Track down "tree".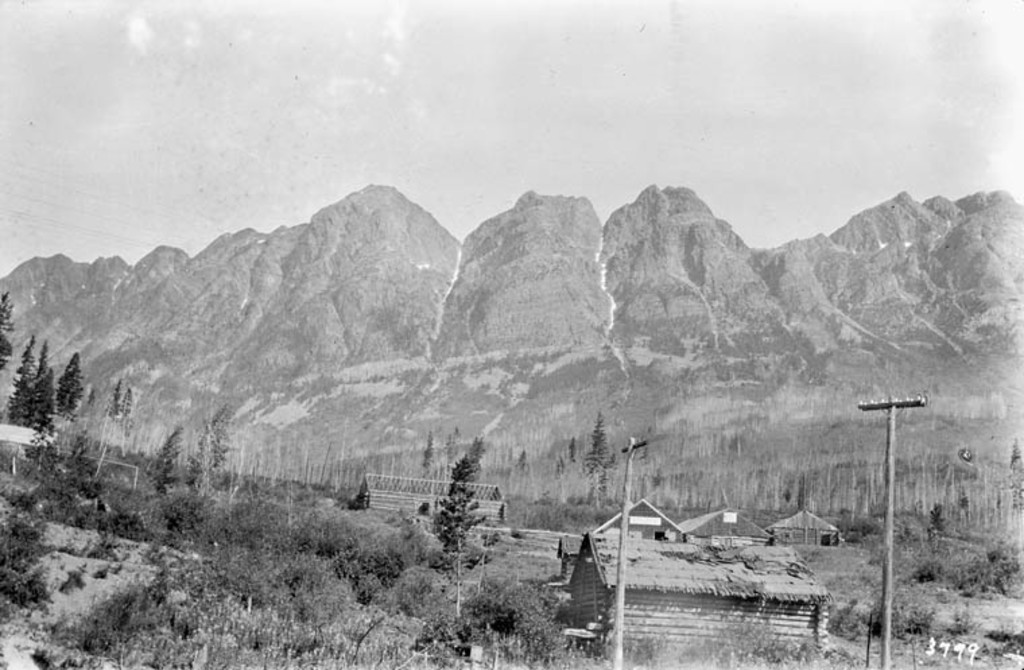
Tracked to (left=345, top=475, right=379, bottom=516).
